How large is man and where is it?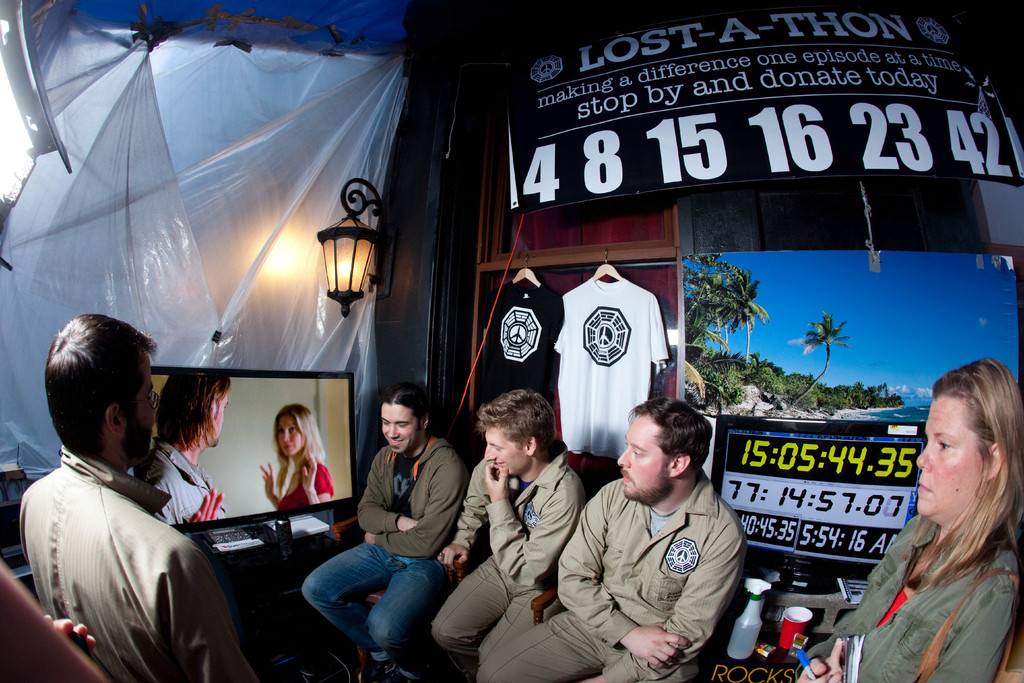
Bounding box: 143:373:228:520.
